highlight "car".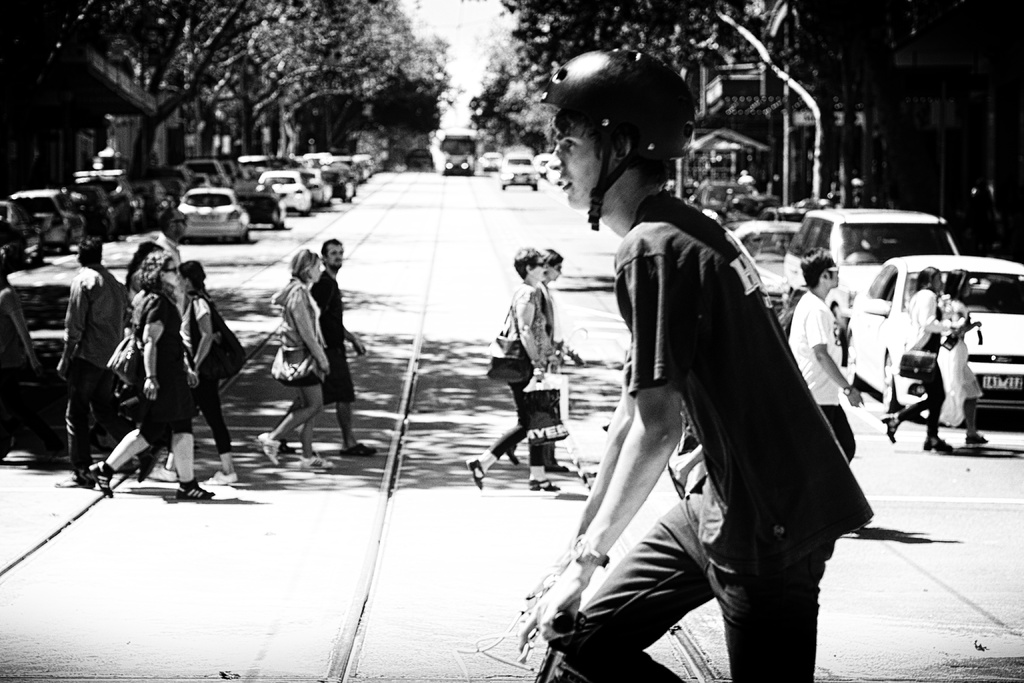
Highlighted region: select_region(483, 150, 500, 172).
